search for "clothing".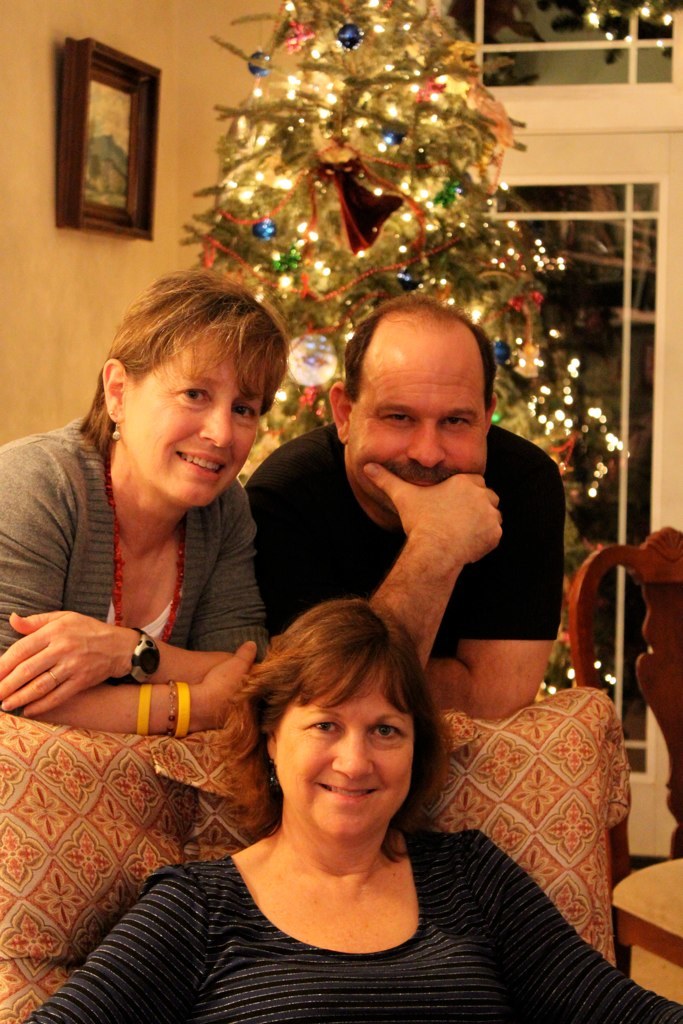
Found at box=[0, 408, 272, 715].
